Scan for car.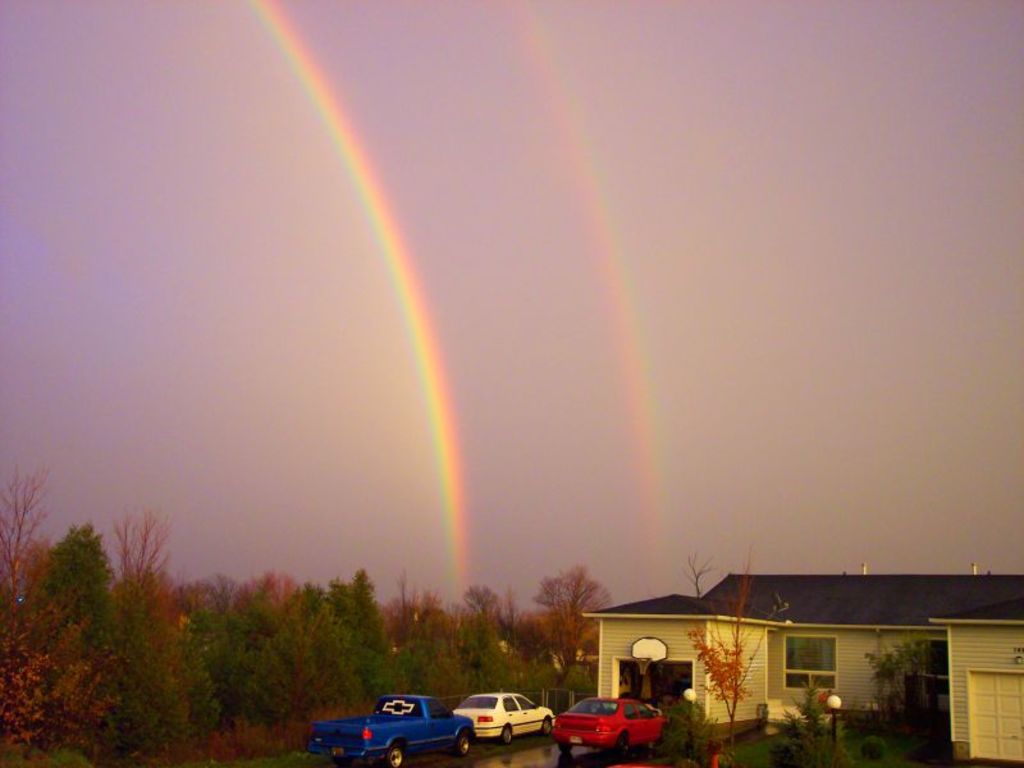
Scan result: detection(552, 698, 668, 750).
